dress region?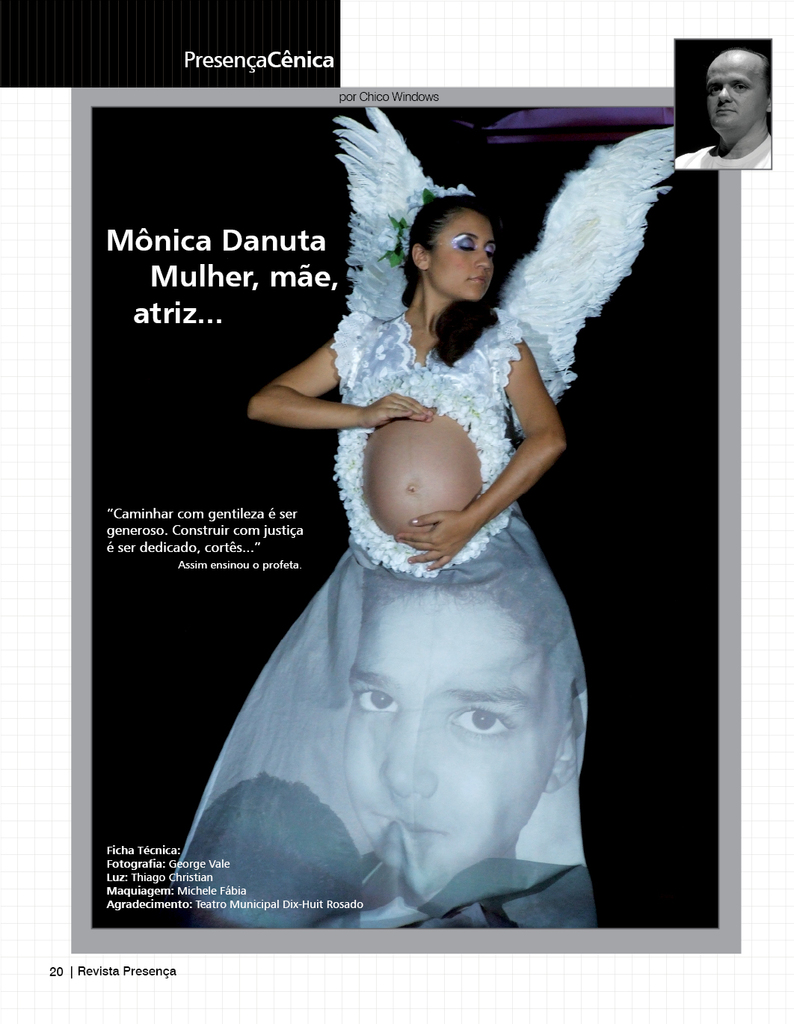
detection(169, 307, 606, 946)
